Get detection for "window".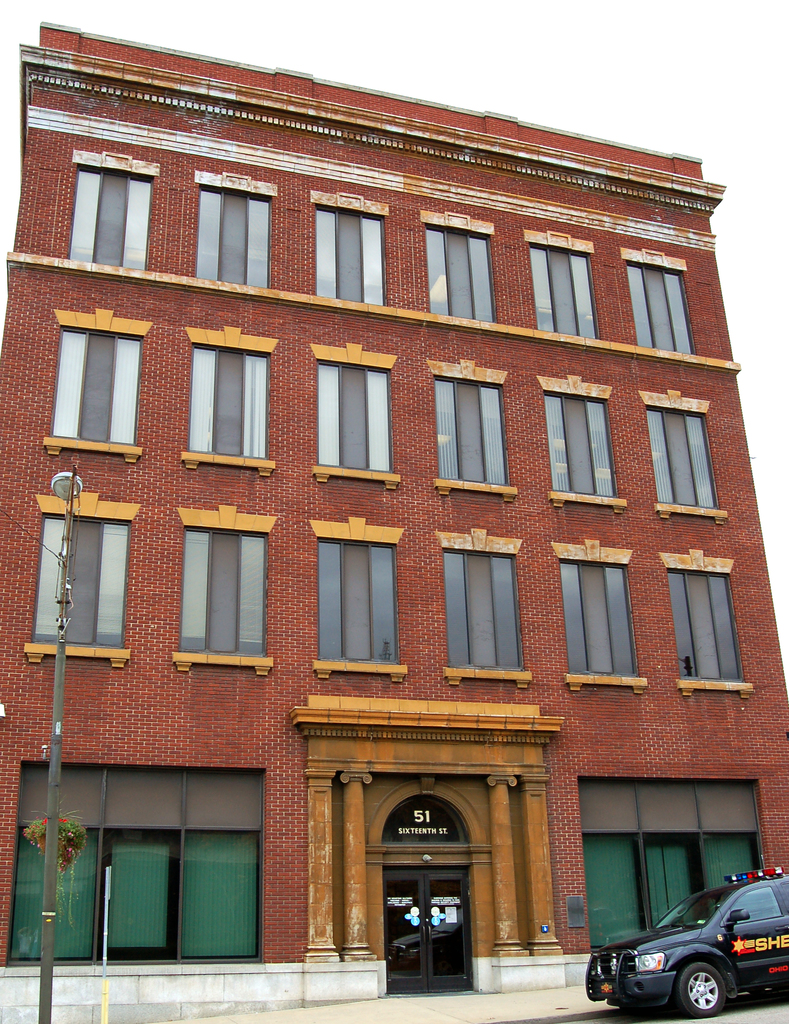
Detection: (180, 528, 271, 656).
